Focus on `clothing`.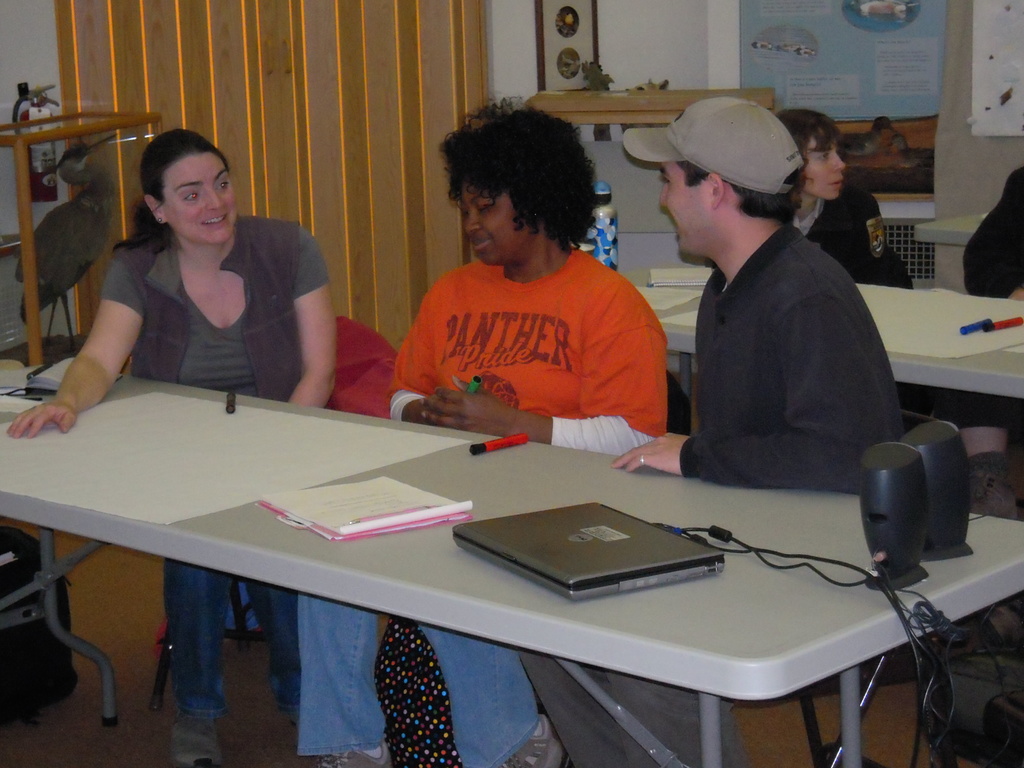
Focused at rect(960, 161, 1023, 303).
